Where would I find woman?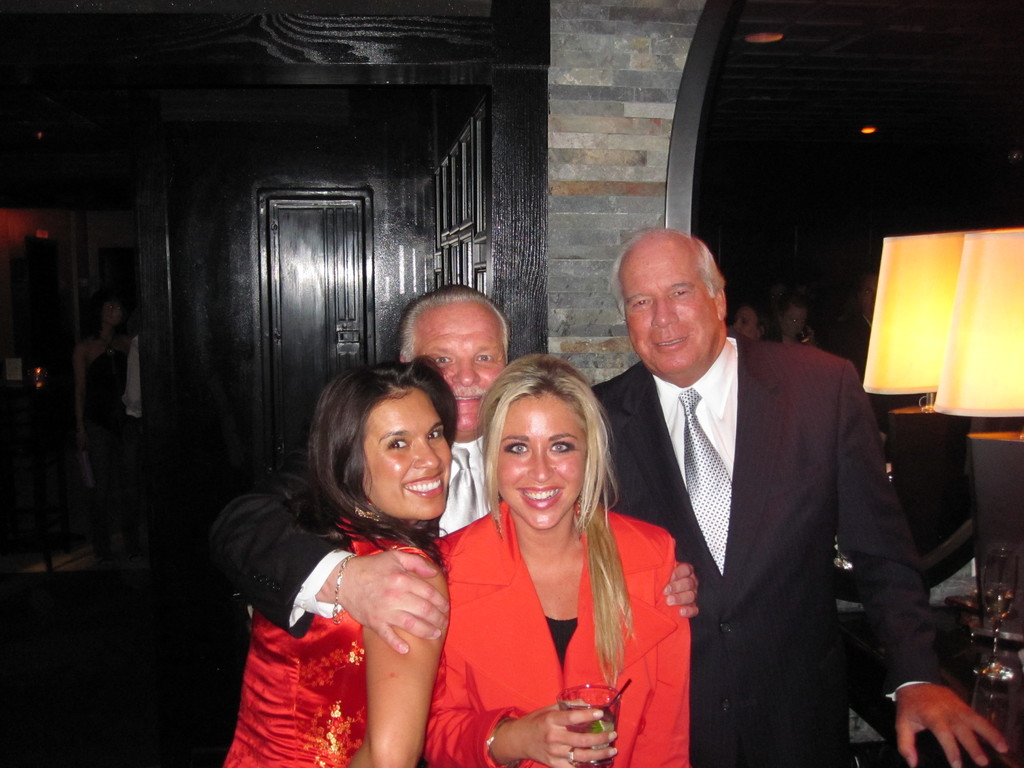
At locate(67, 285, 149, 518).
